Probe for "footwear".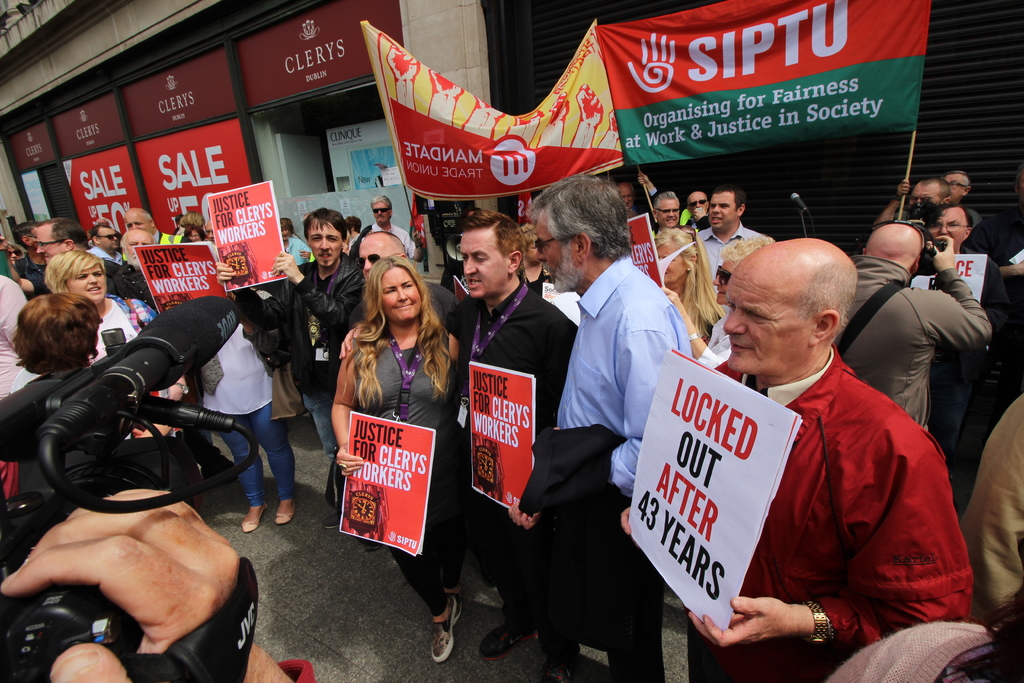
Probe result: region(545, 662, 578, 680).
